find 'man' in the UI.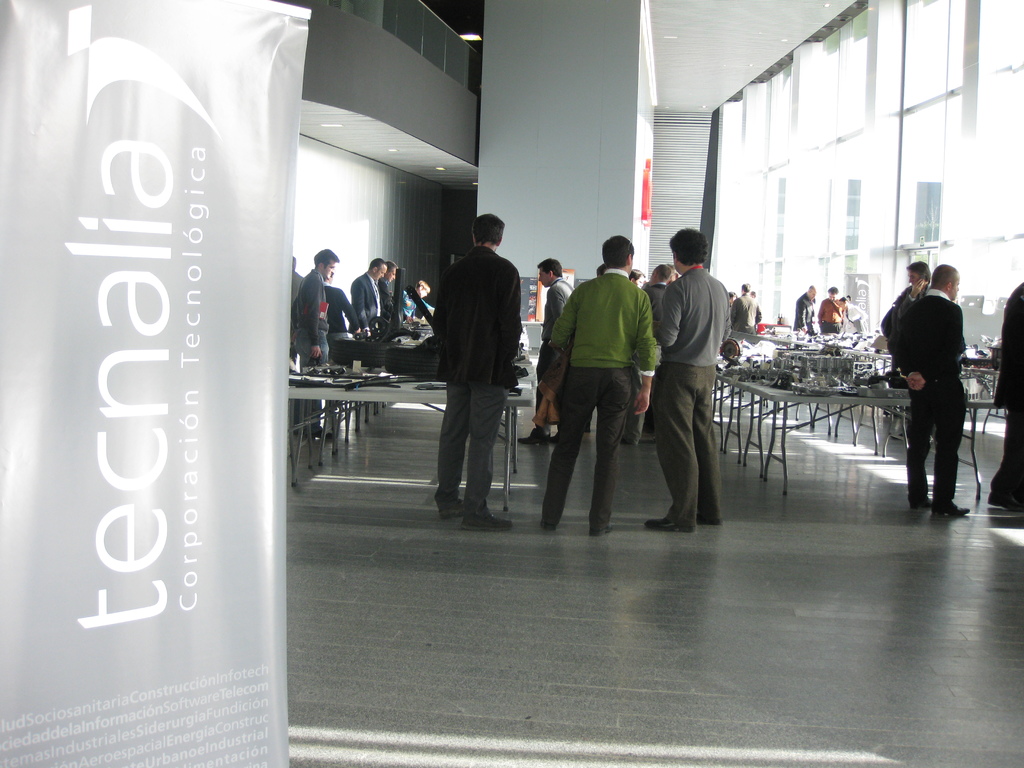
UI element at (728,284,764,339).
